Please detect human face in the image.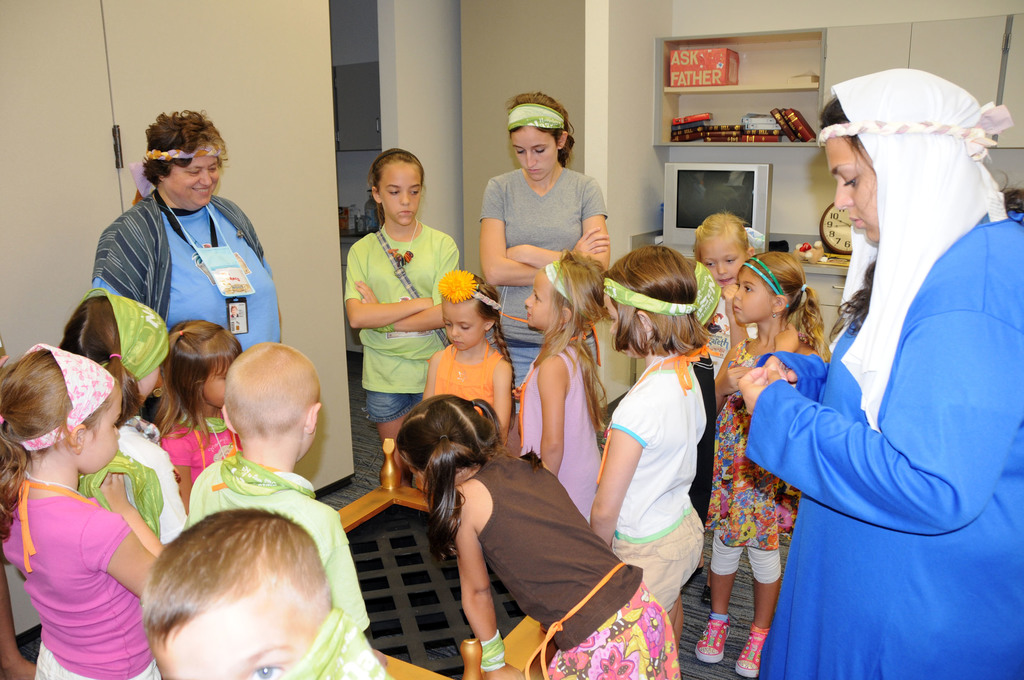
<bbox>730, 271, 778, 332</bbox>.
